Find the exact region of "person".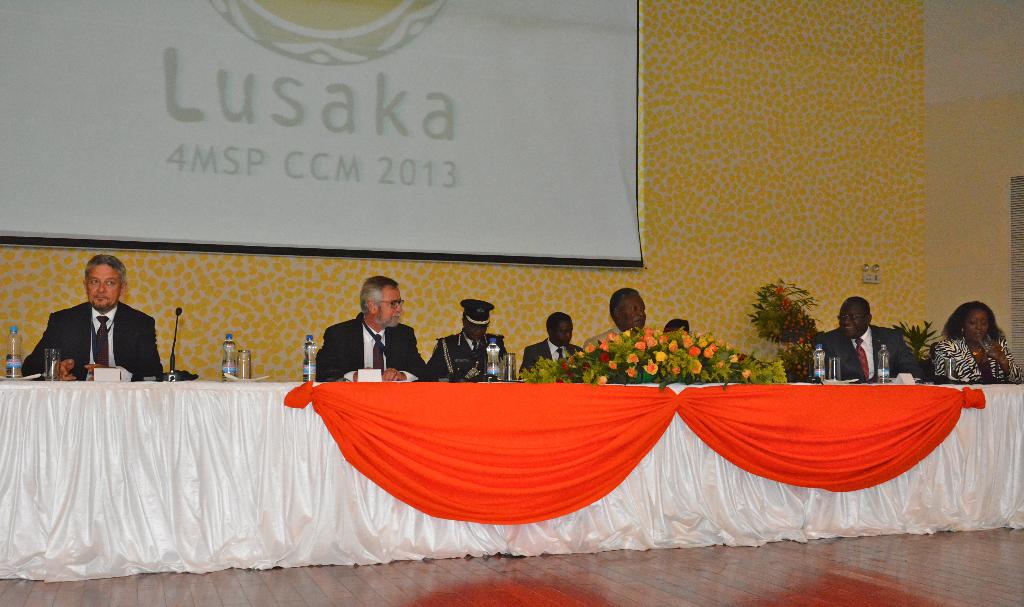
Exact region: 429 304 514 385.
